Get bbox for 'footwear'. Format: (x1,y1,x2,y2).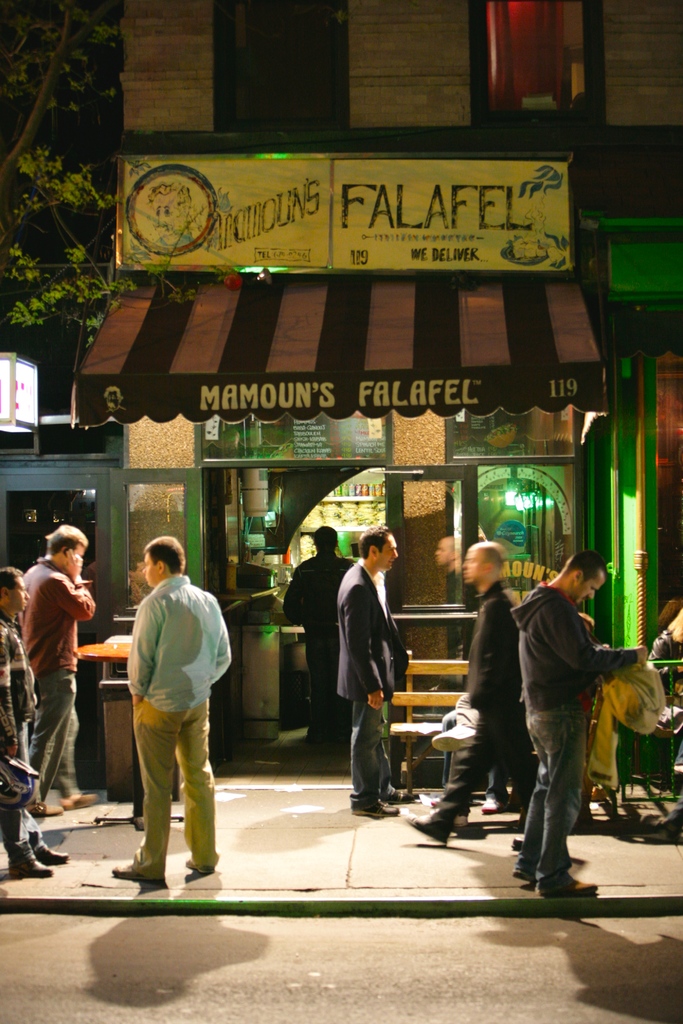
(108,861,141,882).
